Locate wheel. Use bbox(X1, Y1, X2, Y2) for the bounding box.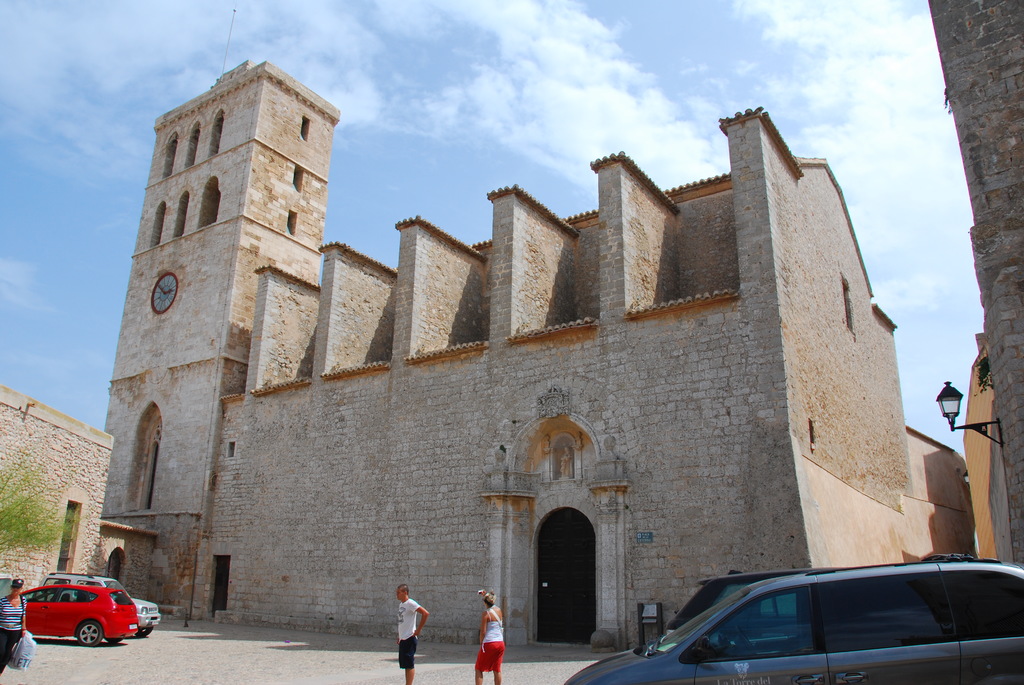
bbox(106, 636, 124, 643).
